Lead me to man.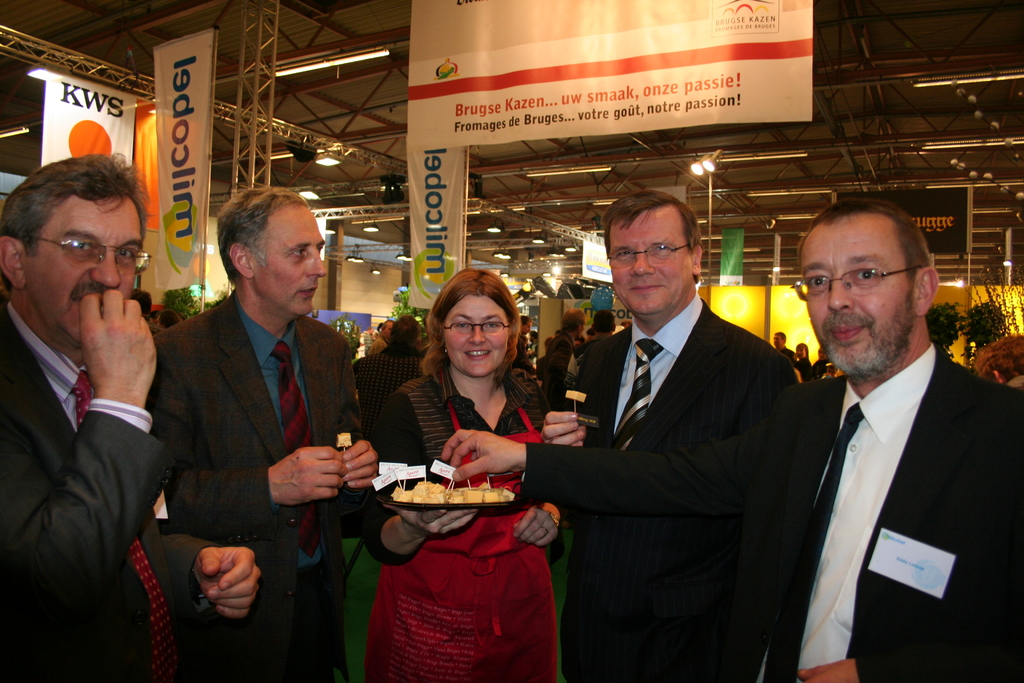
Lead to x1=0 y1=151 x2=260 y2=682.
